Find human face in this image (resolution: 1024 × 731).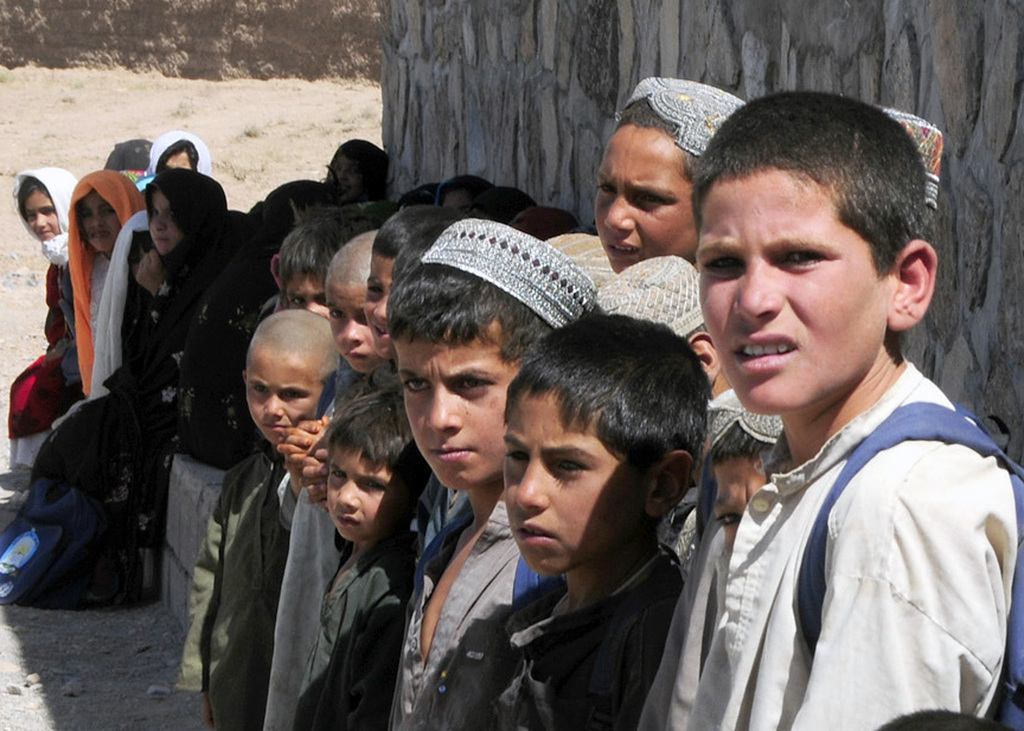
[left=325, top=284, right=379, bottom=374].
